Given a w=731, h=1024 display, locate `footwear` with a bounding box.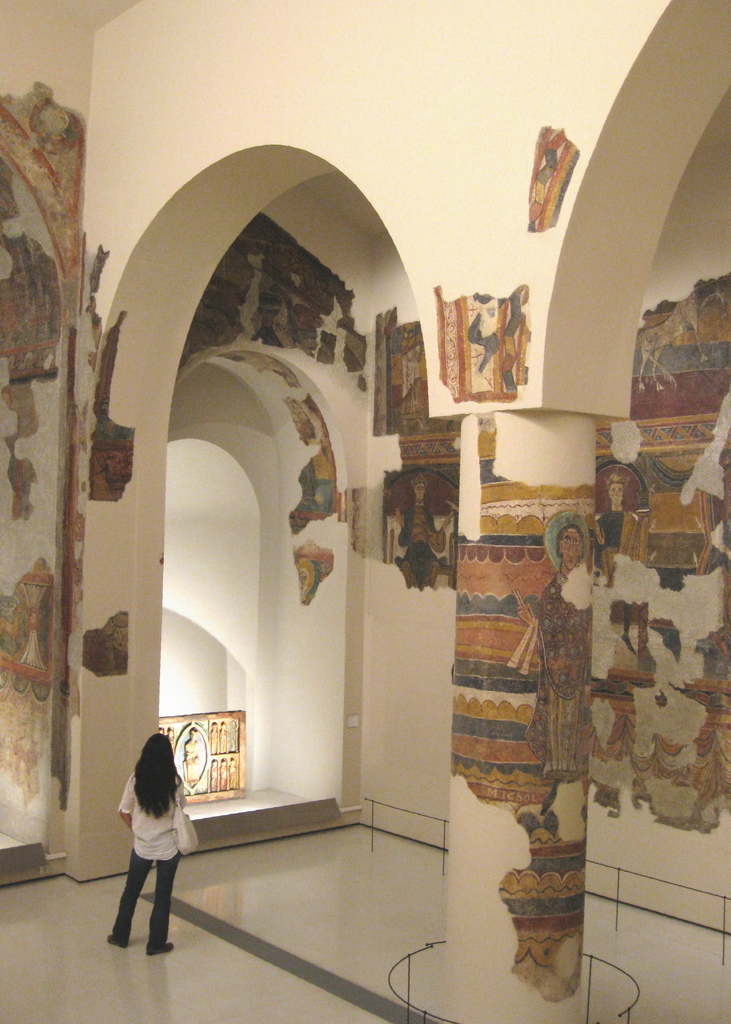
Located: locate(106, 934, 127, 947).
